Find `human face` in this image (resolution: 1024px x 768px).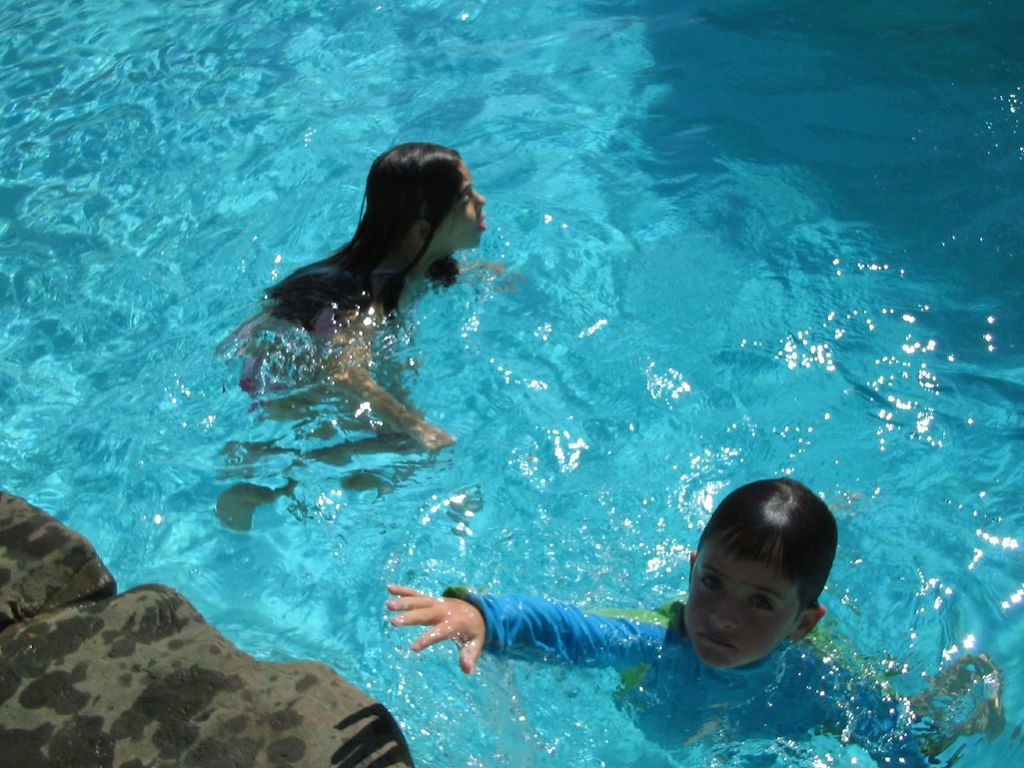
446/158/492/252.
